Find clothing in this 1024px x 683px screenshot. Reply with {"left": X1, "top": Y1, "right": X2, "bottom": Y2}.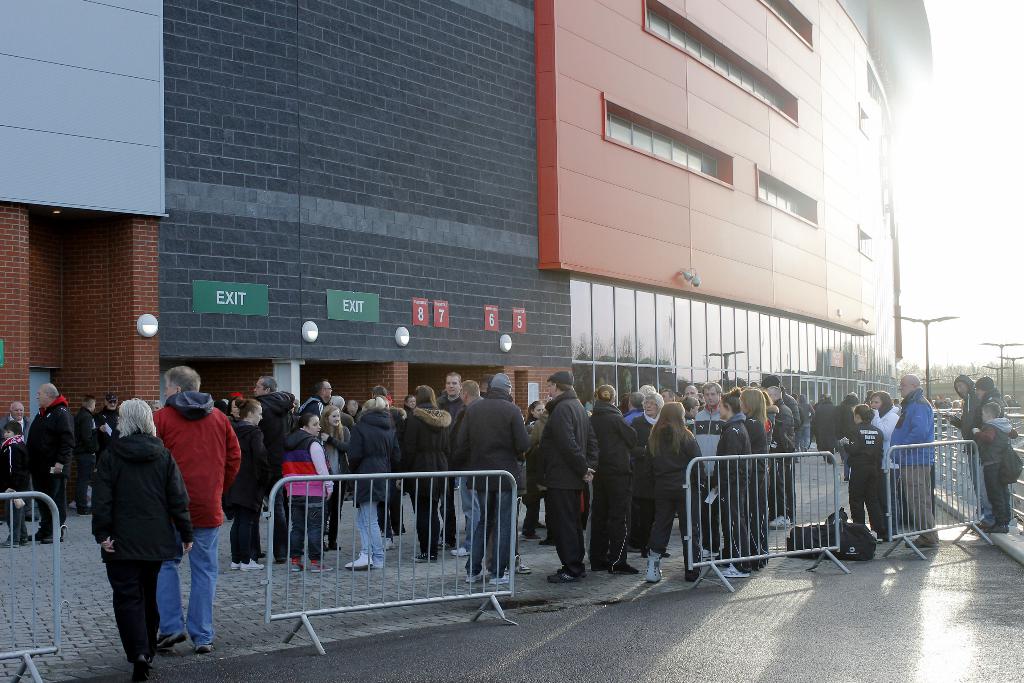
{"left": 1007, "top": 399, "right": 1020, "bottom": 409}.
